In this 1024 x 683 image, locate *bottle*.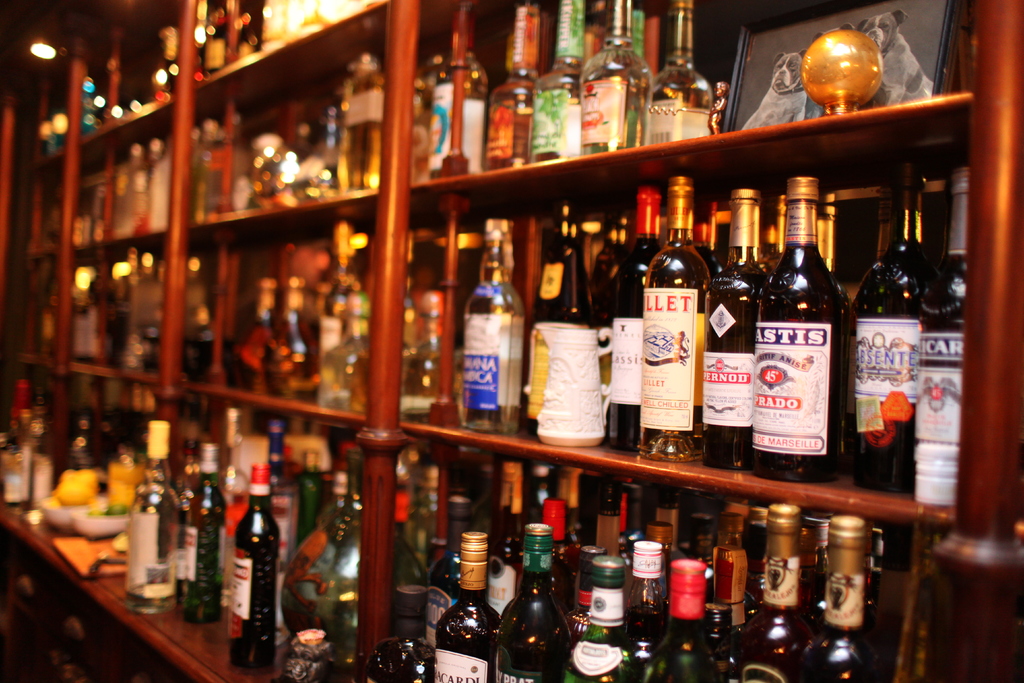
Bounding box: rect(406, 464, 449, 580).
